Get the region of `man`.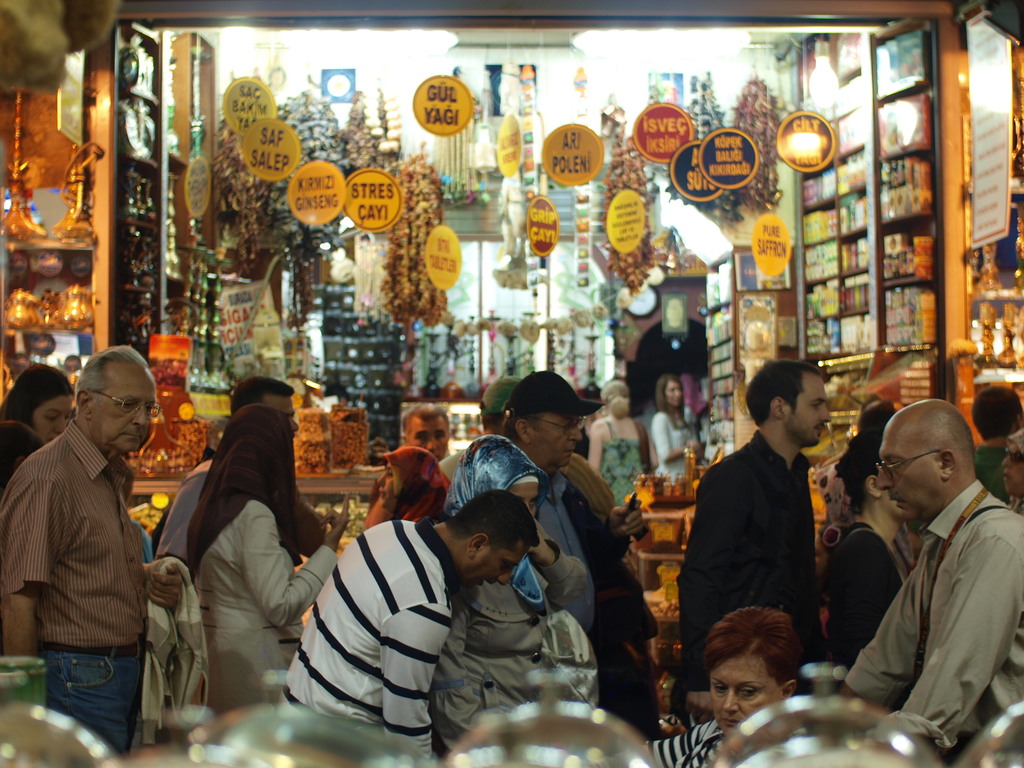
676/351/823/684.
